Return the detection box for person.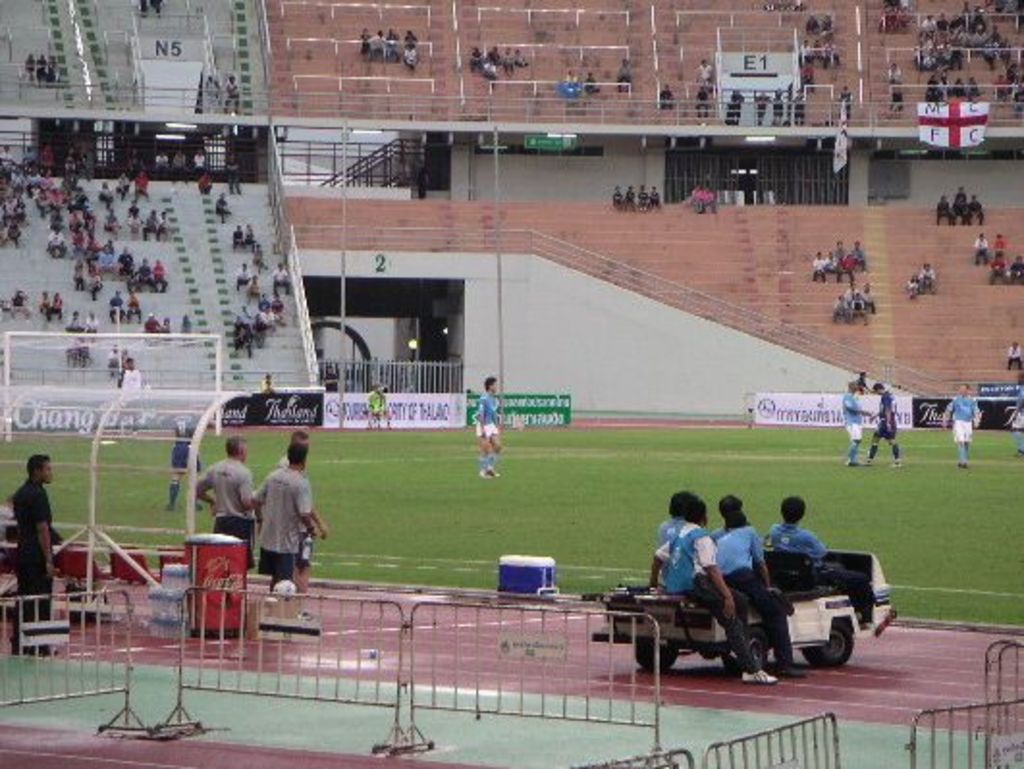
(862, 382, 906, 463).
